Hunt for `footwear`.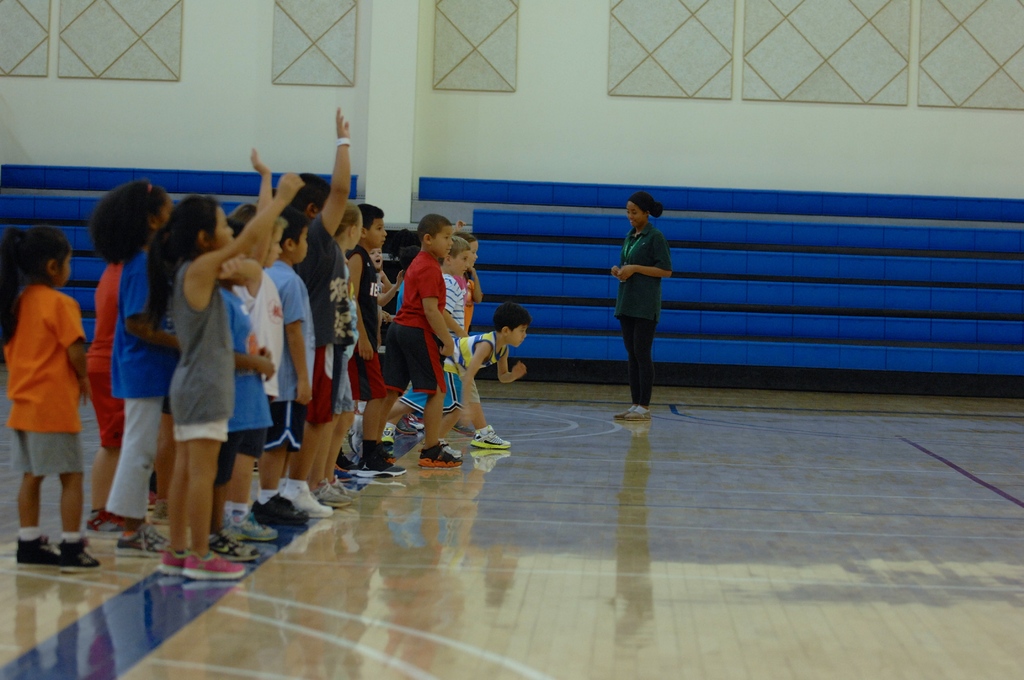
Hunted down at left=332, top=450, right=362, bottom=476.
